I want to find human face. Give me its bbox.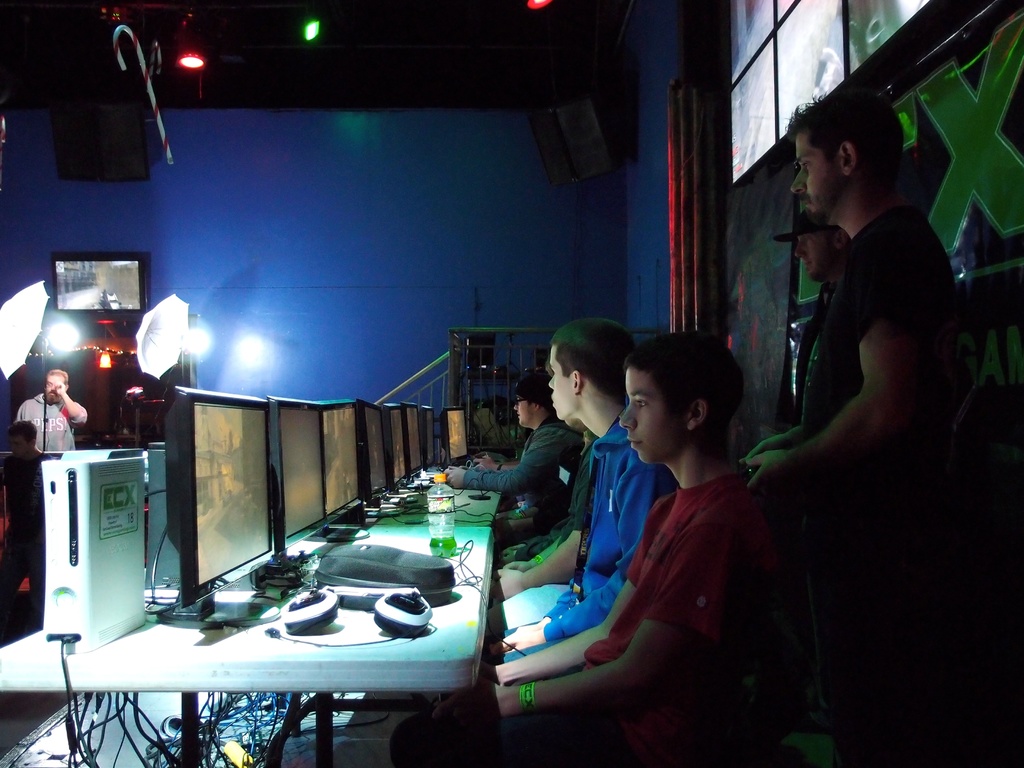
<region>10, 434, 29, 458</region>.
